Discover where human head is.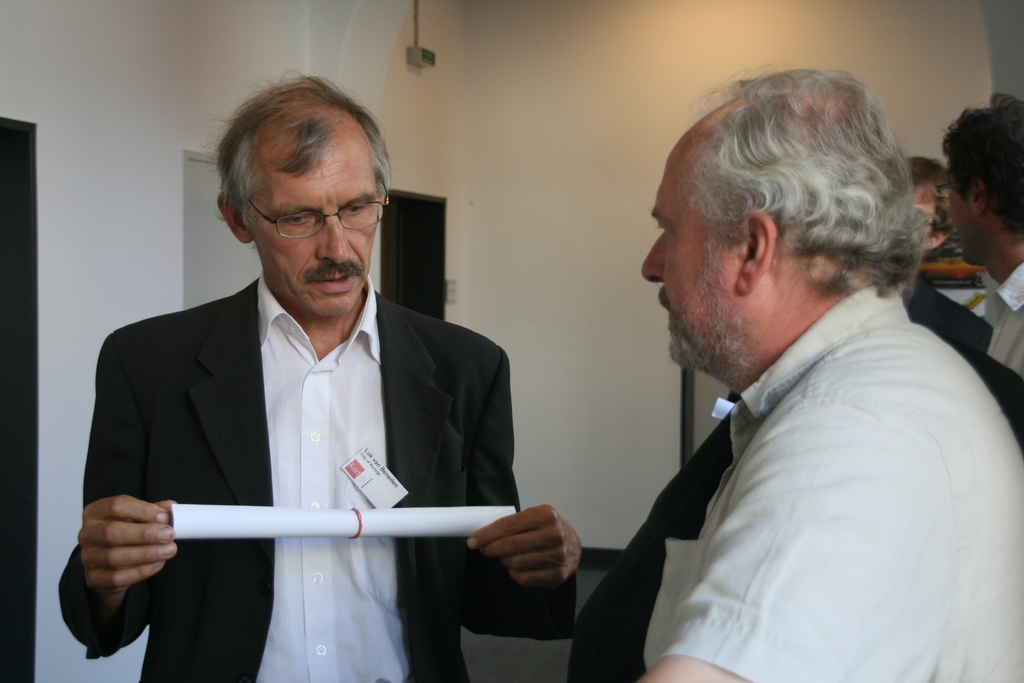
Discovered at {"left": 215, "top": 79, "right": 385, "bottom": 317}.
